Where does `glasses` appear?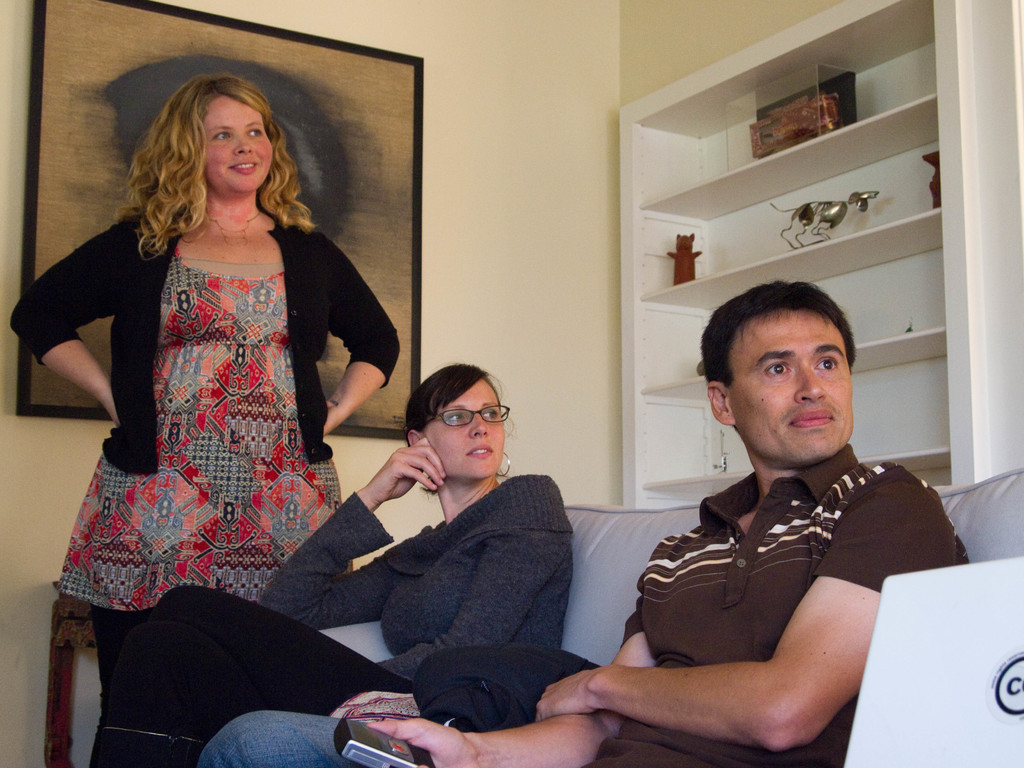
Appears at {"x1": 433, "y1": 403, "x2": 517, "y2": 433}.
